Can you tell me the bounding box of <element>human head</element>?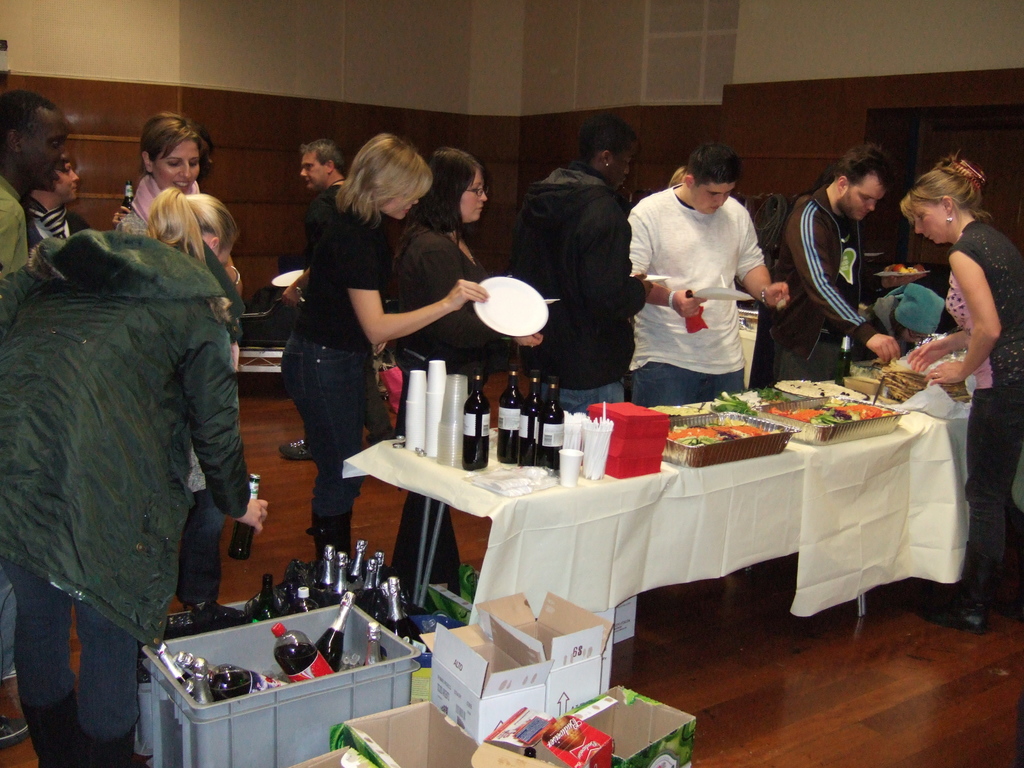
x1=579, y1=111, x2=642, y2=192.
